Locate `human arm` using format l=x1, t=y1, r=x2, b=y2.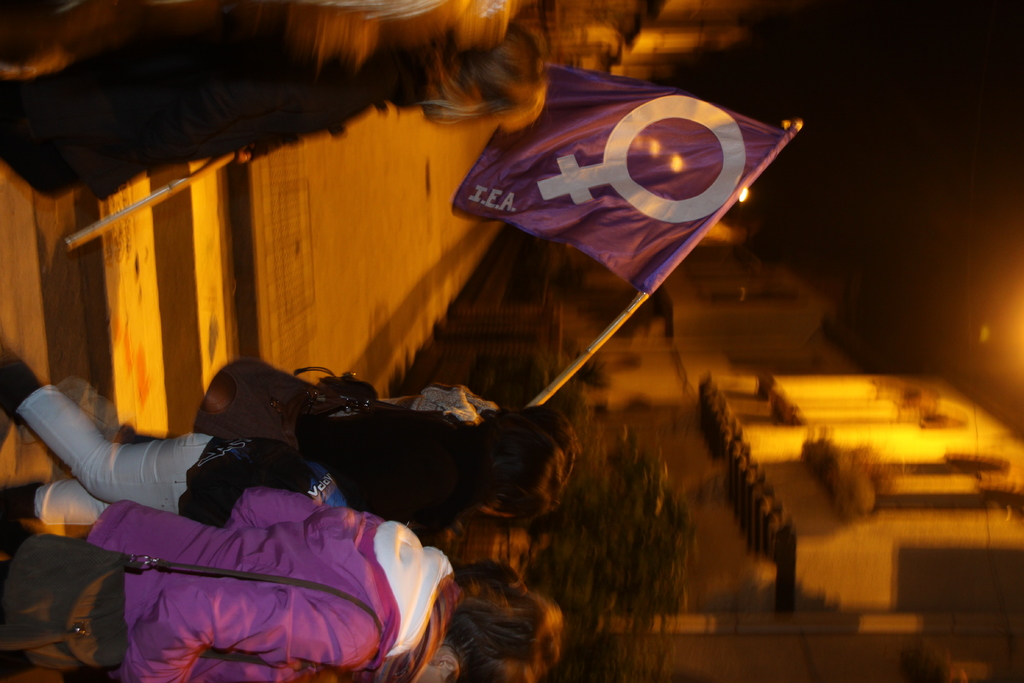
l=115, t=584, r=374, b=682.
